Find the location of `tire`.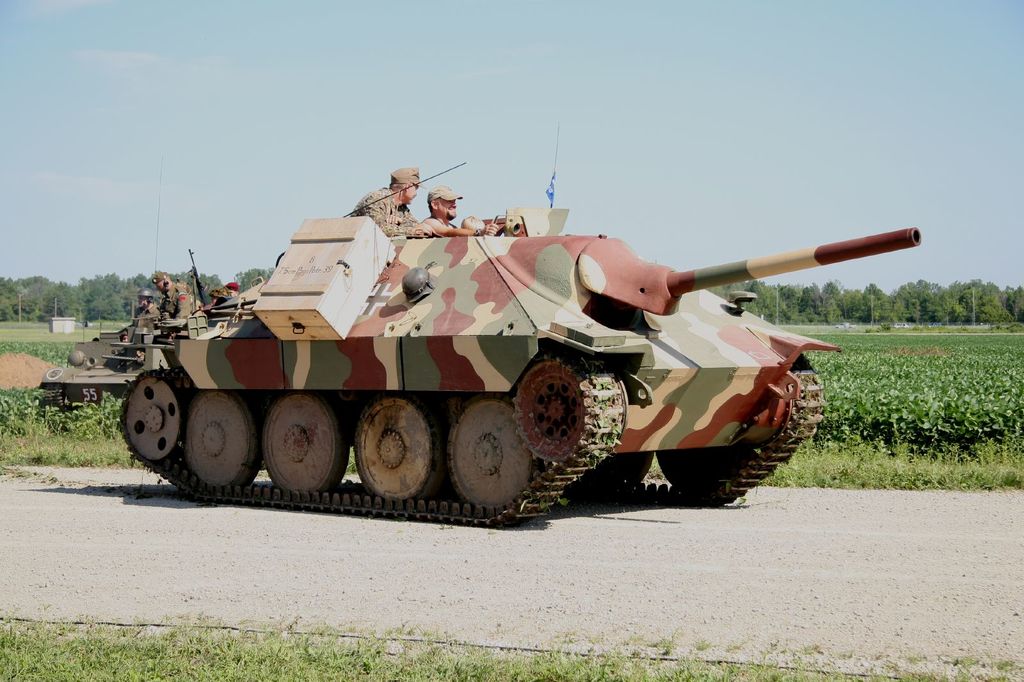
Location: pyautogui.locateOnScreen(448, 393, 542, 507).
